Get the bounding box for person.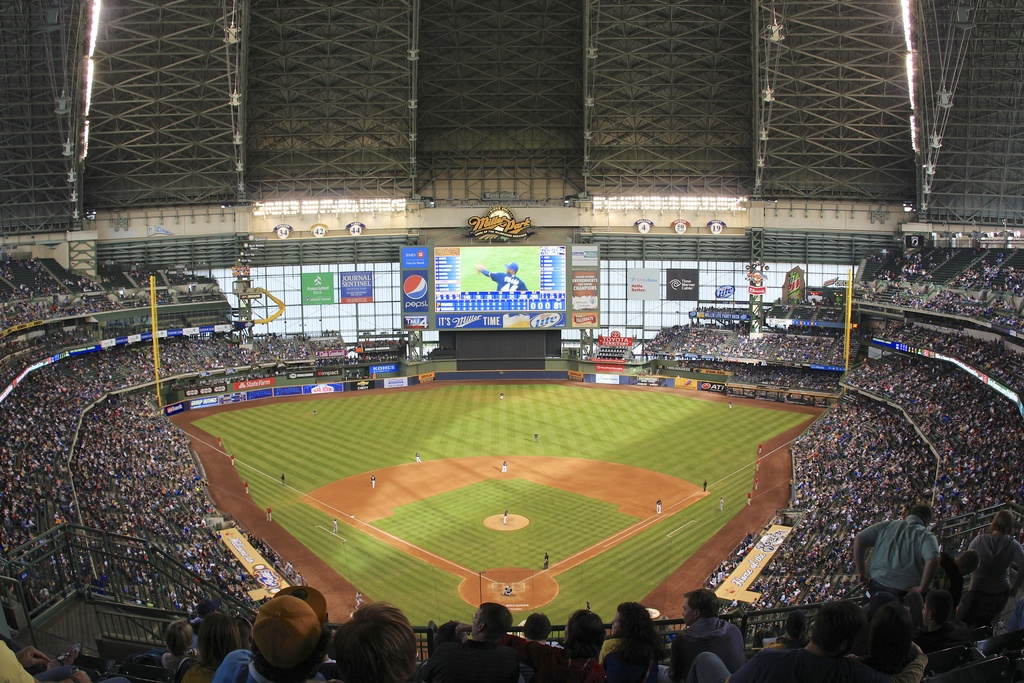
select_region(472, 255, 528, 296).
